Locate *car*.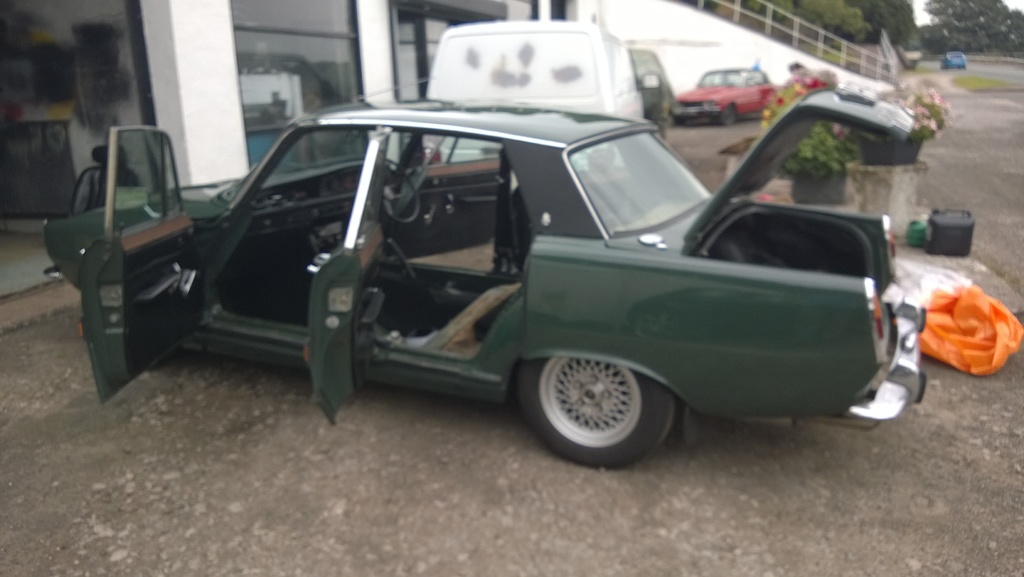
Bounding box: box(70, 81, 932, 470).
